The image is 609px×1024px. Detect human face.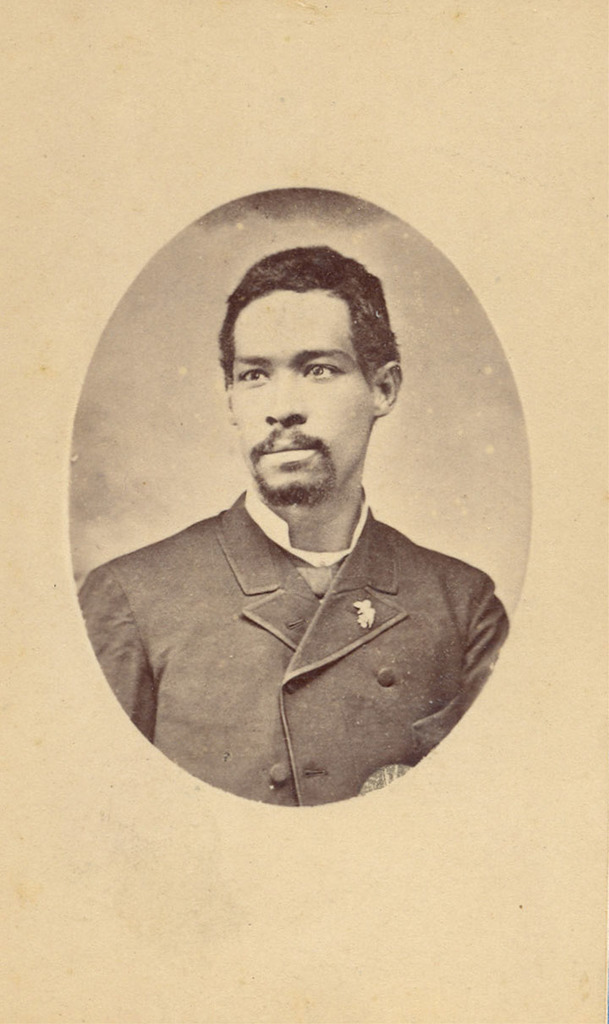
Detection: 230 289 375 494.
